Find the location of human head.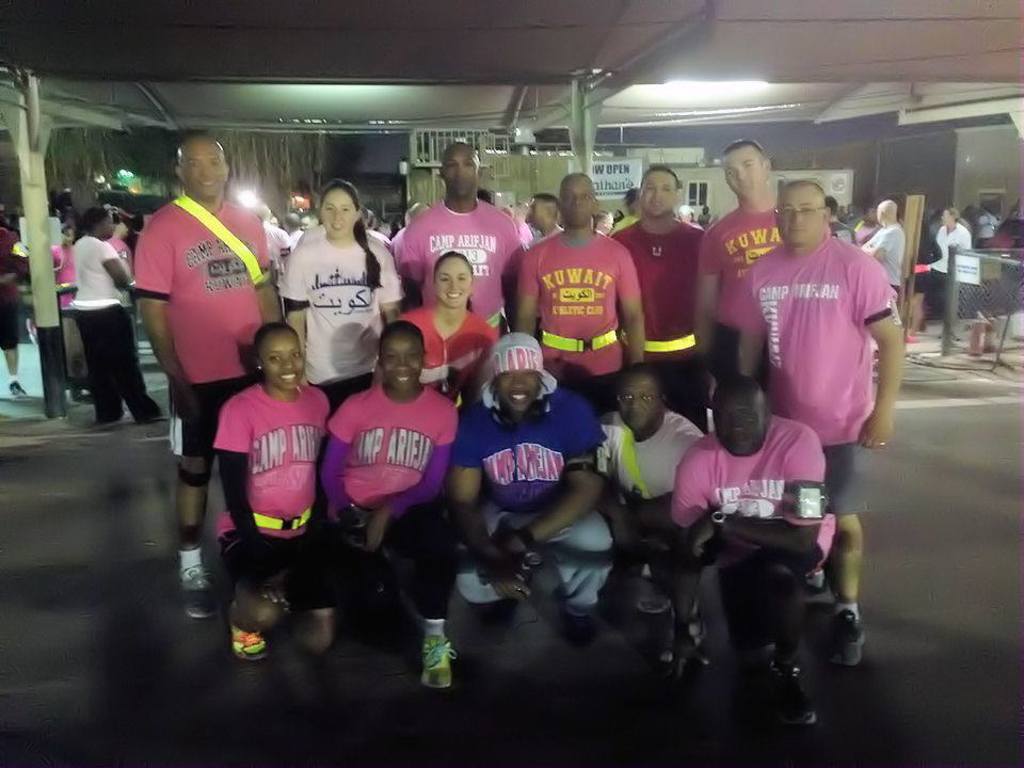
Location: BBox(677, 205, 694, 223).
